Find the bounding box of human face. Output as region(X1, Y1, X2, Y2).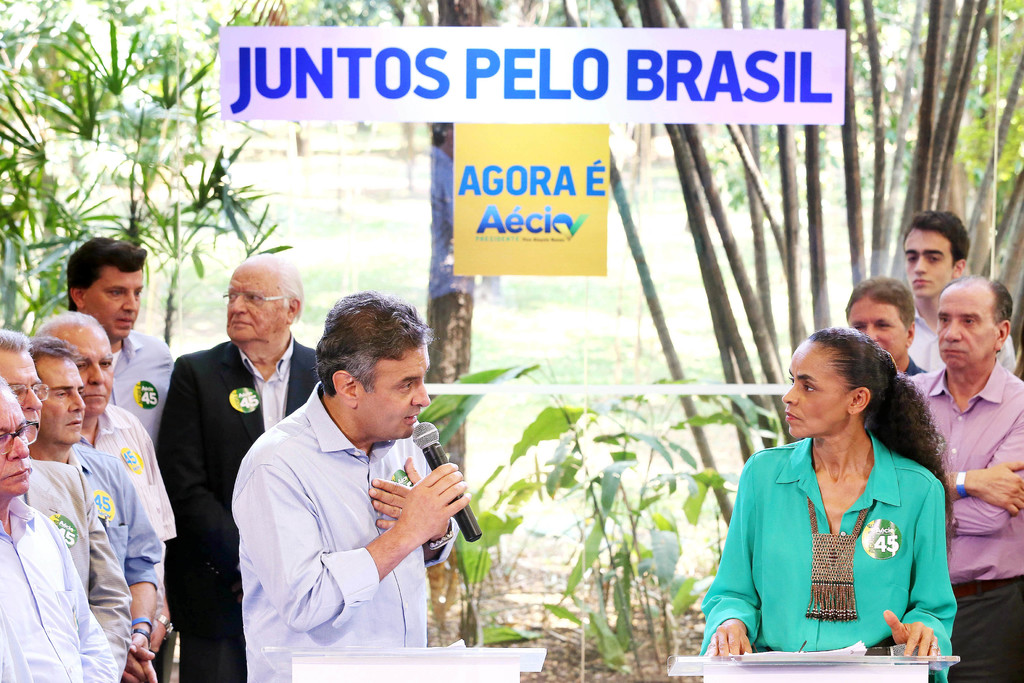
region(222, 265, 280, 343).
